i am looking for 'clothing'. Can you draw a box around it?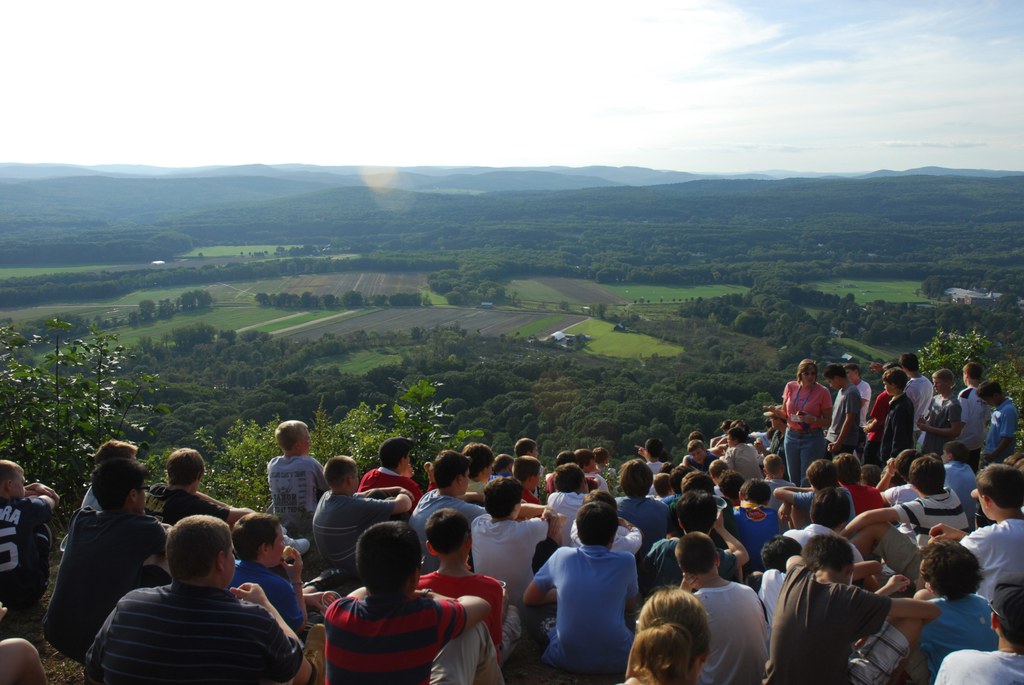
Sure, the bounding box is crop(713, 482, 727, 497).
